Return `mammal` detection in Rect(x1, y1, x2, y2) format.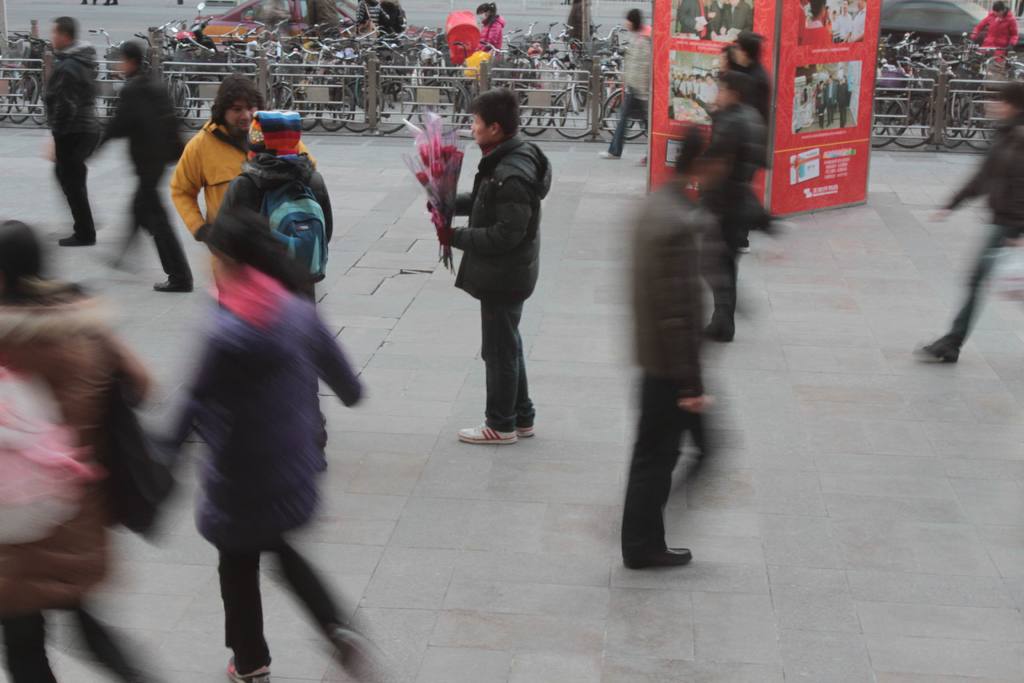
Rect(356, 0, 385, 40).
